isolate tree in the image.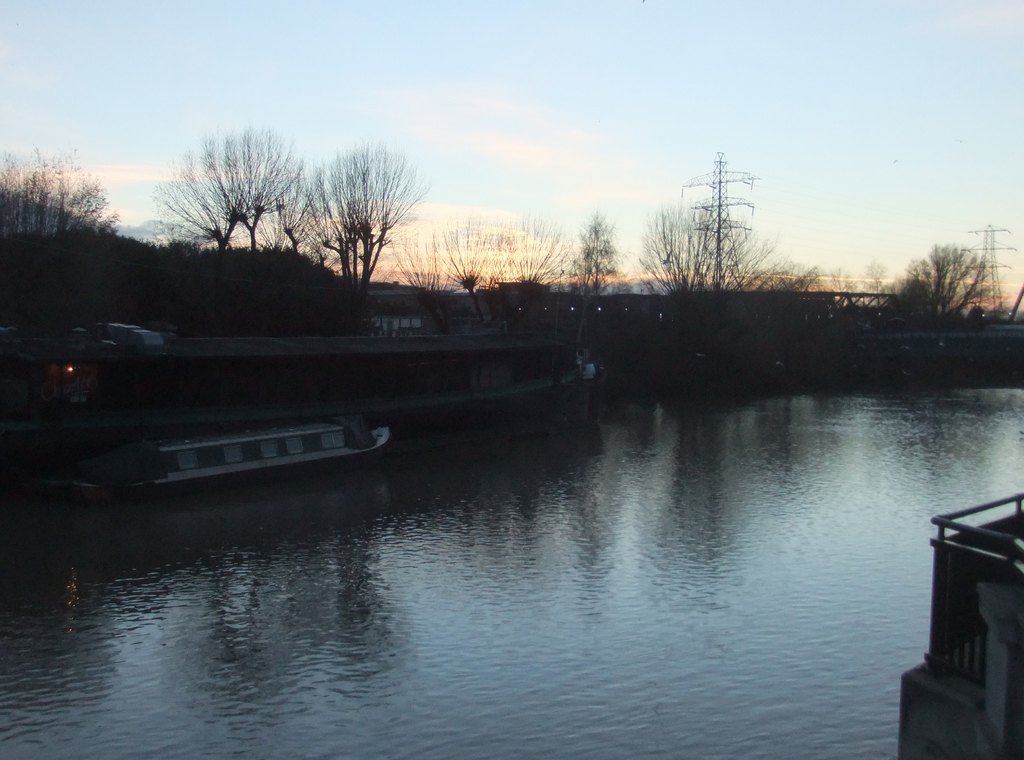
Isolated region: region(486, 213, 570, 315).
